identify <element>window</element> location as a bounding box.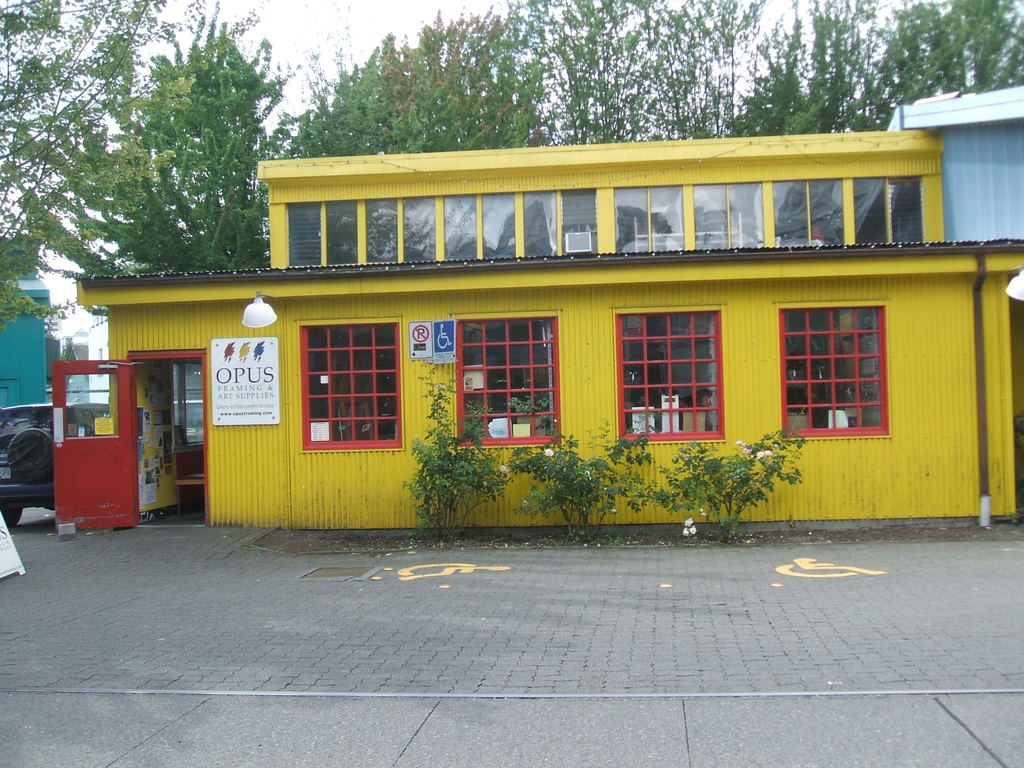
<region>854, 177, 924, 248</region>.
